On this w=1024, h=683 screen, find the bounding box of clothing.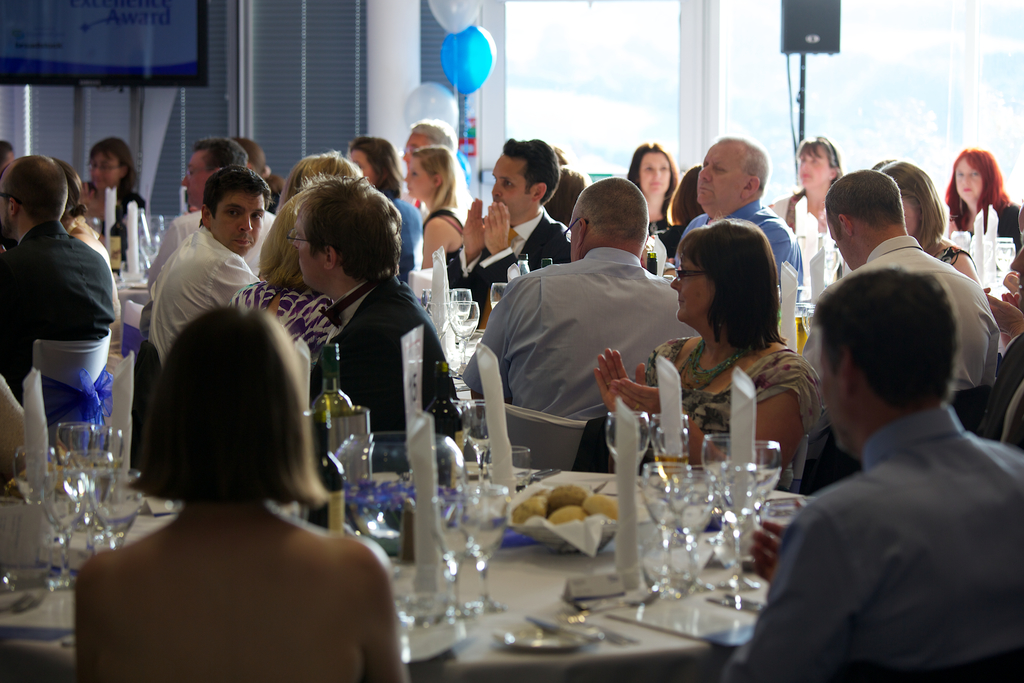
Bounding box: (x1=2, y1=224, x2=118, y2=399).
